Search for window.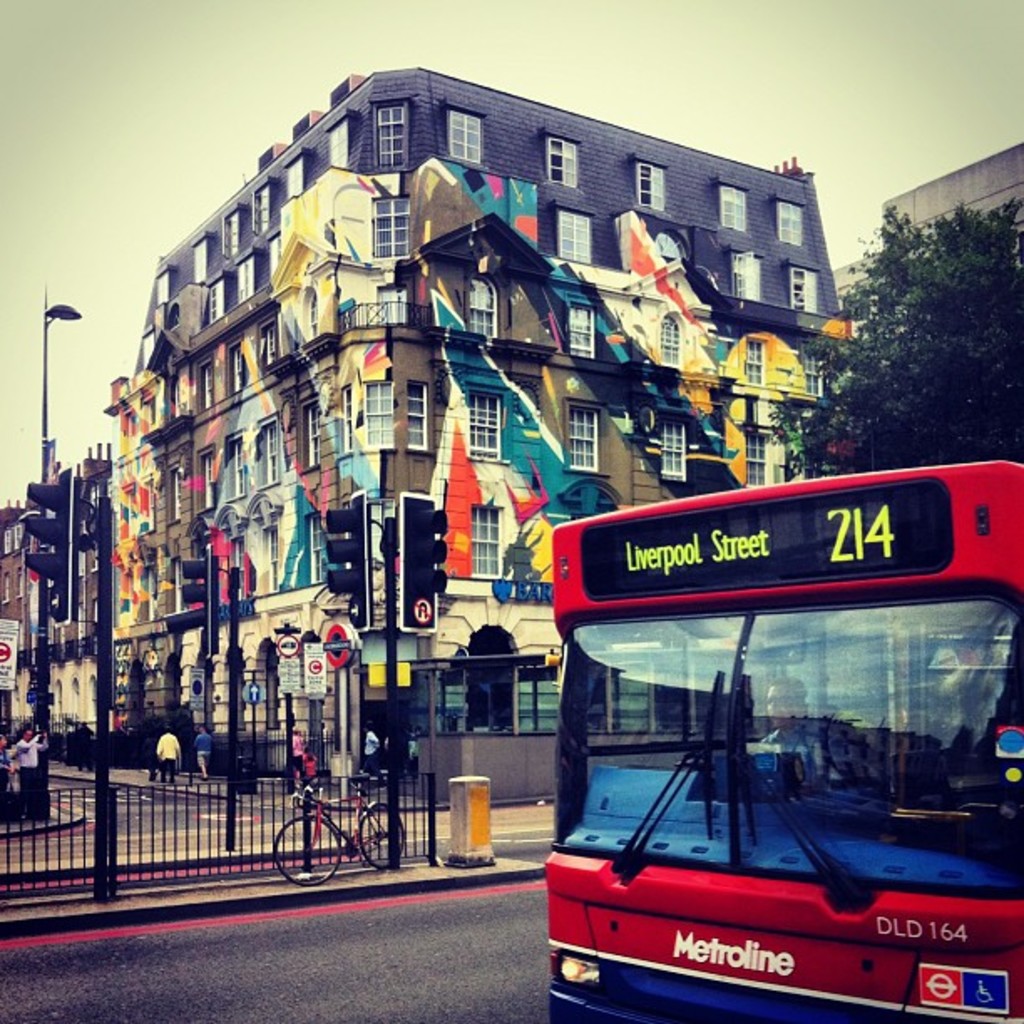
Found at {"x1": 366, "y1": 380, "x2": 395, "y2": 453}.
